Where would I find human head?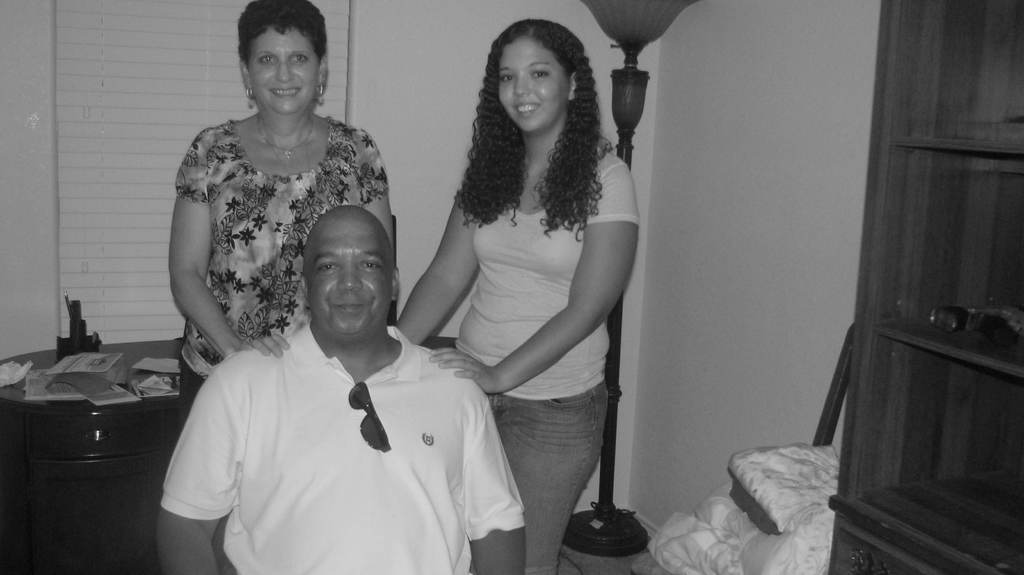
At box(483, 24, 588, 137).
